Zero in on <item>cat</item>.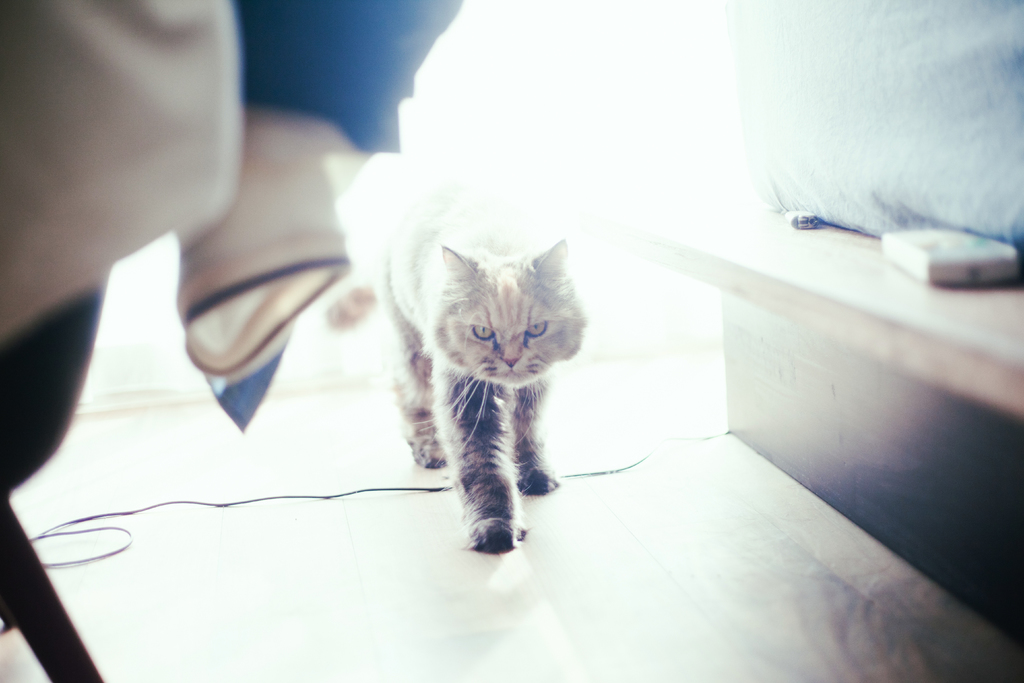
Zeroed in: pyautogui.locateOnScreen(323, 179, 605, 553).
